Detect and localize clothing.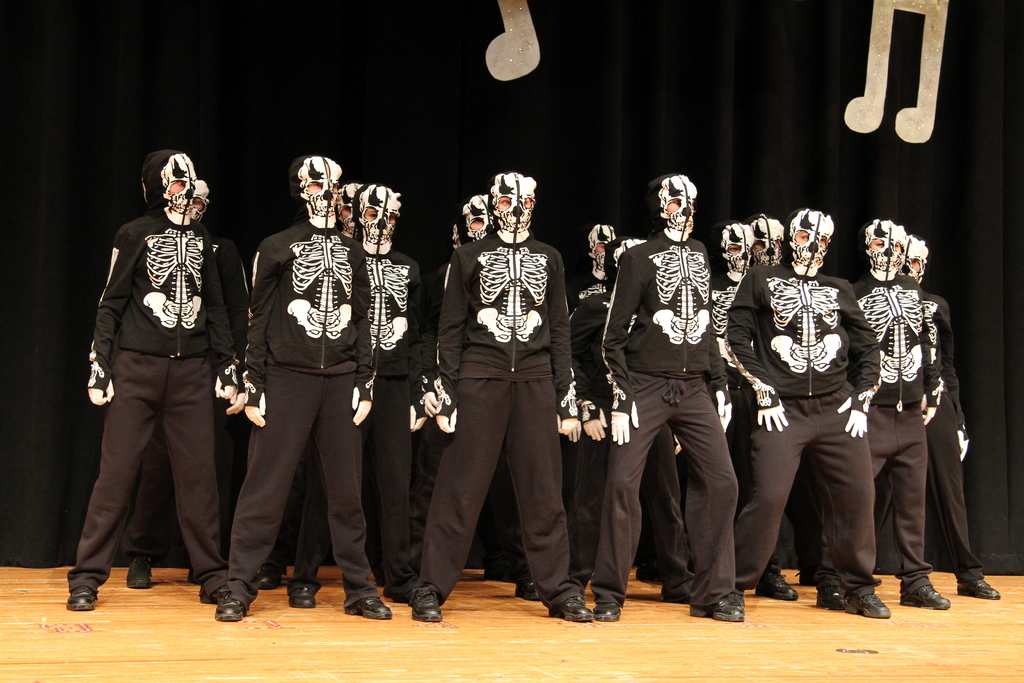
Localized at [426,218,578,588].
